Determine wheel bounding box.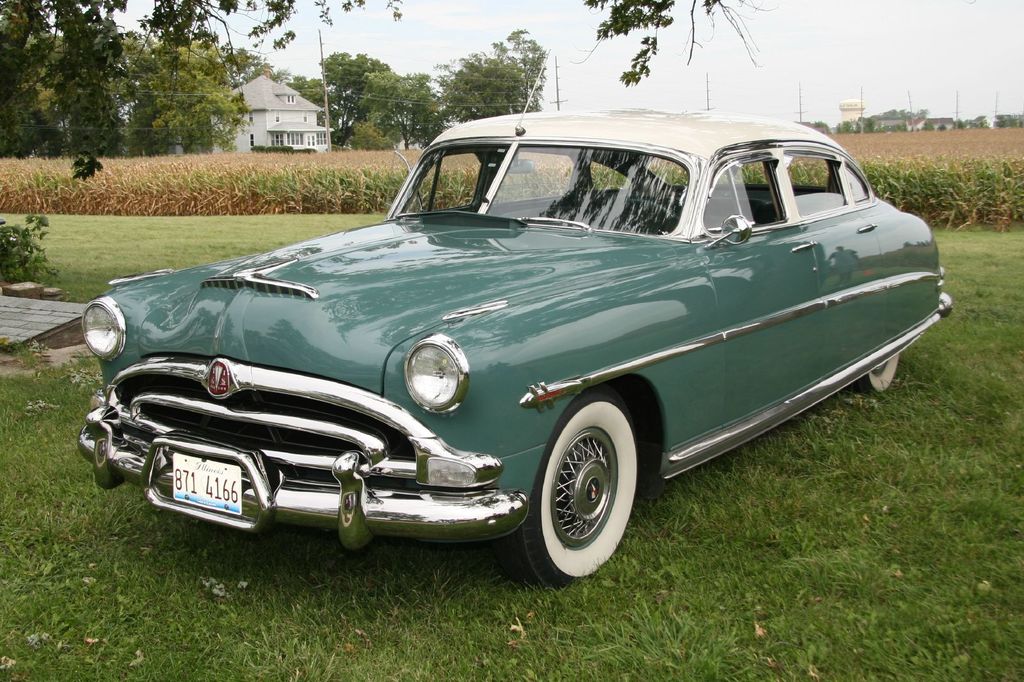
Determined: 851 351 899 392.
